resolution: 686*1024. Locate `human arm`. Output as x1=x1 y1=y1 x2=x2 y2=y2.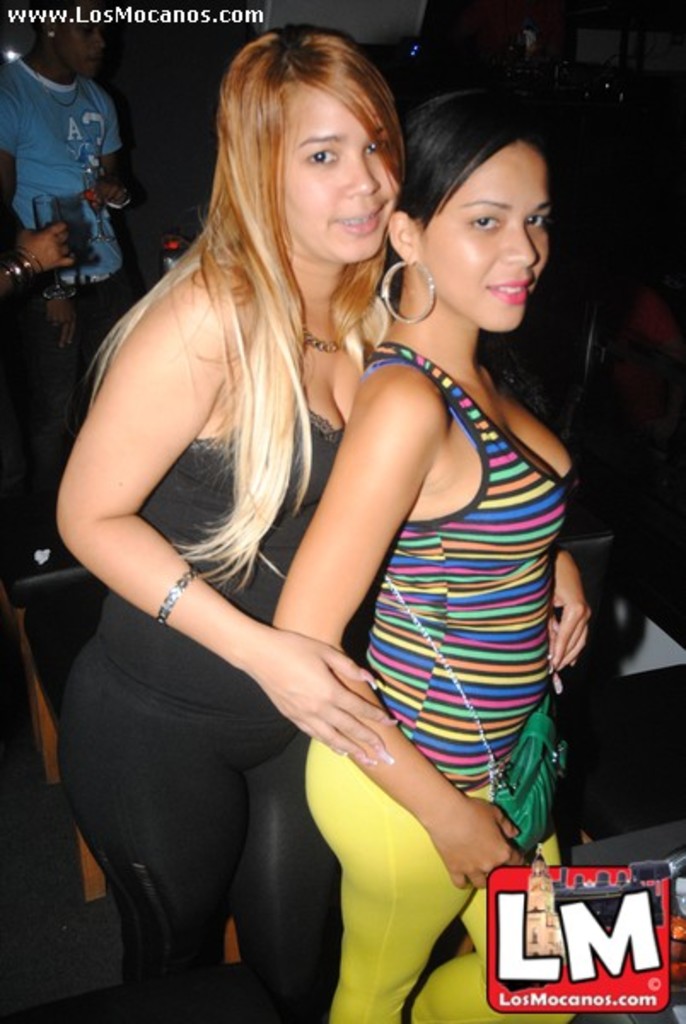
x1=56 y1=276 x2=326 y2=715.
